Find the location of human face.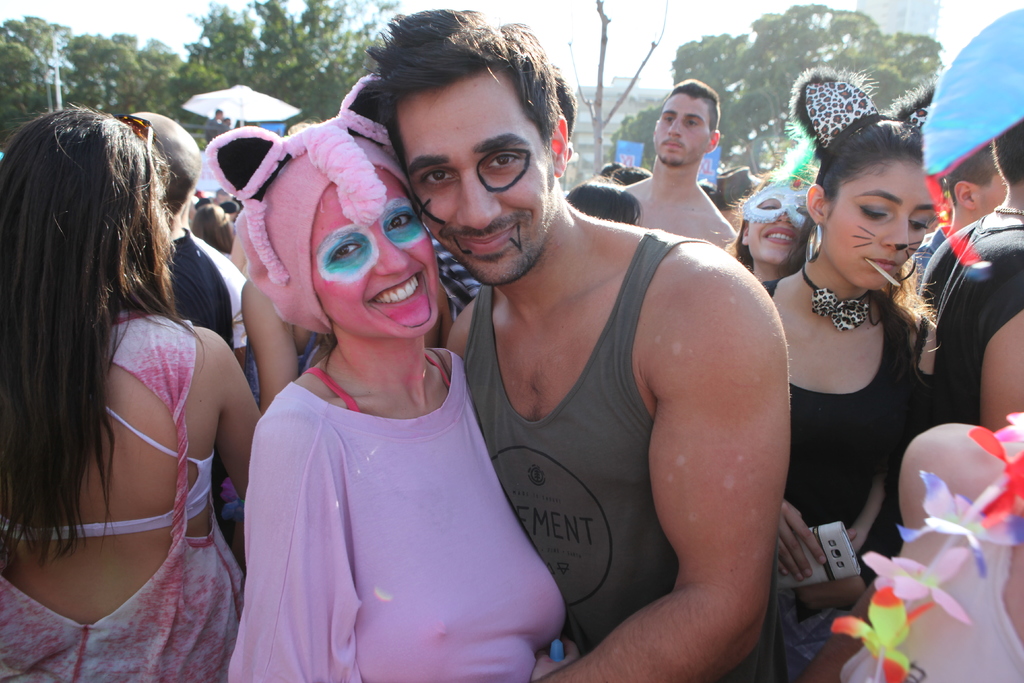
Location: [312, 154, 458, 336].
